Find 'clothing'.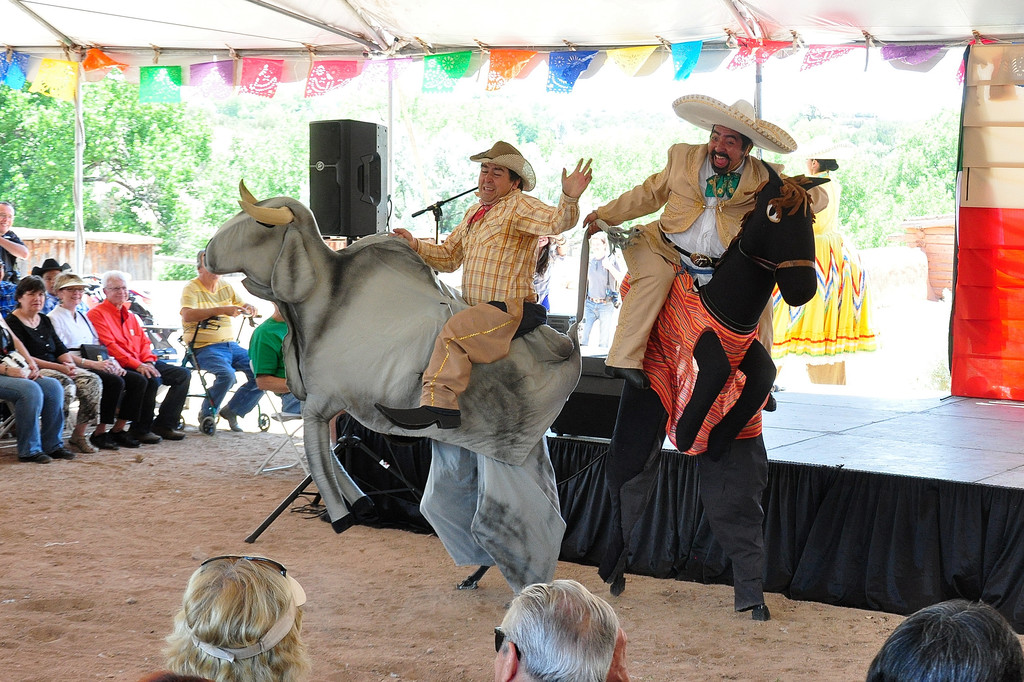
(left=83, top=296, right=191, bottom=433).
